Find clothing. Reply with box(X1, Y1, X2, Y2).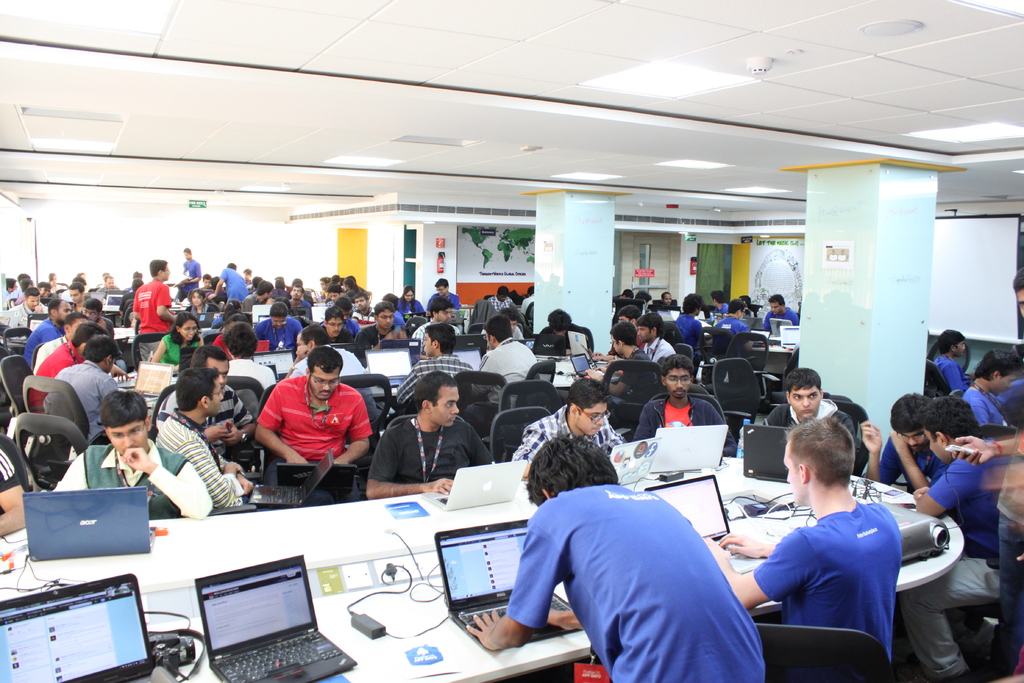
box(755, 399, 863, 475).
